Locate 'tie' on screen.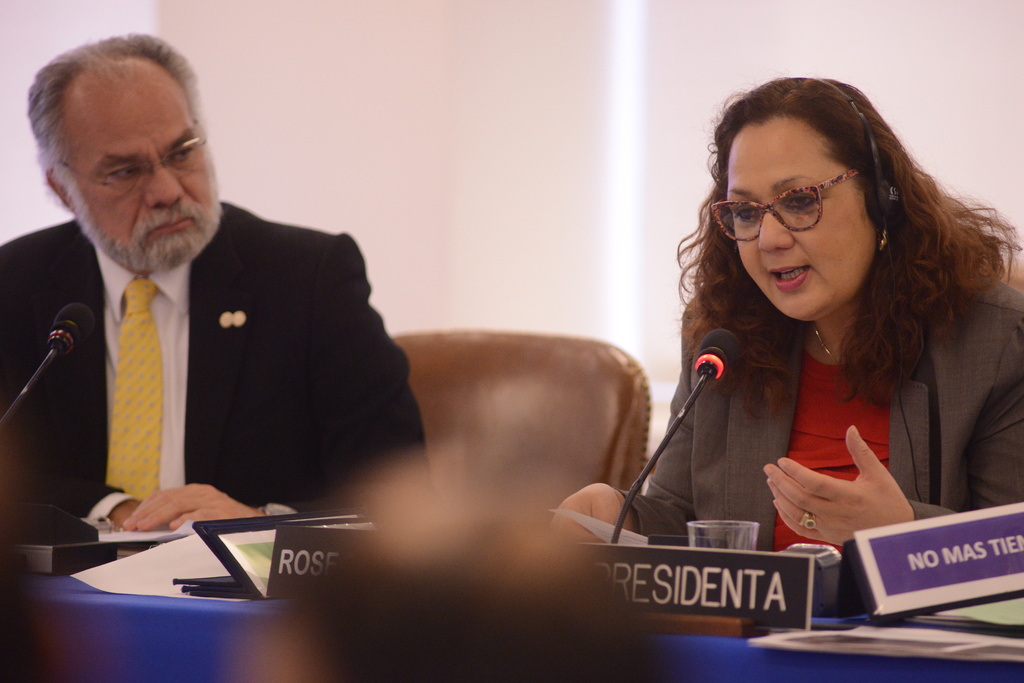
On screen at <bbox>104, 278, 159, 506</bbox>.
